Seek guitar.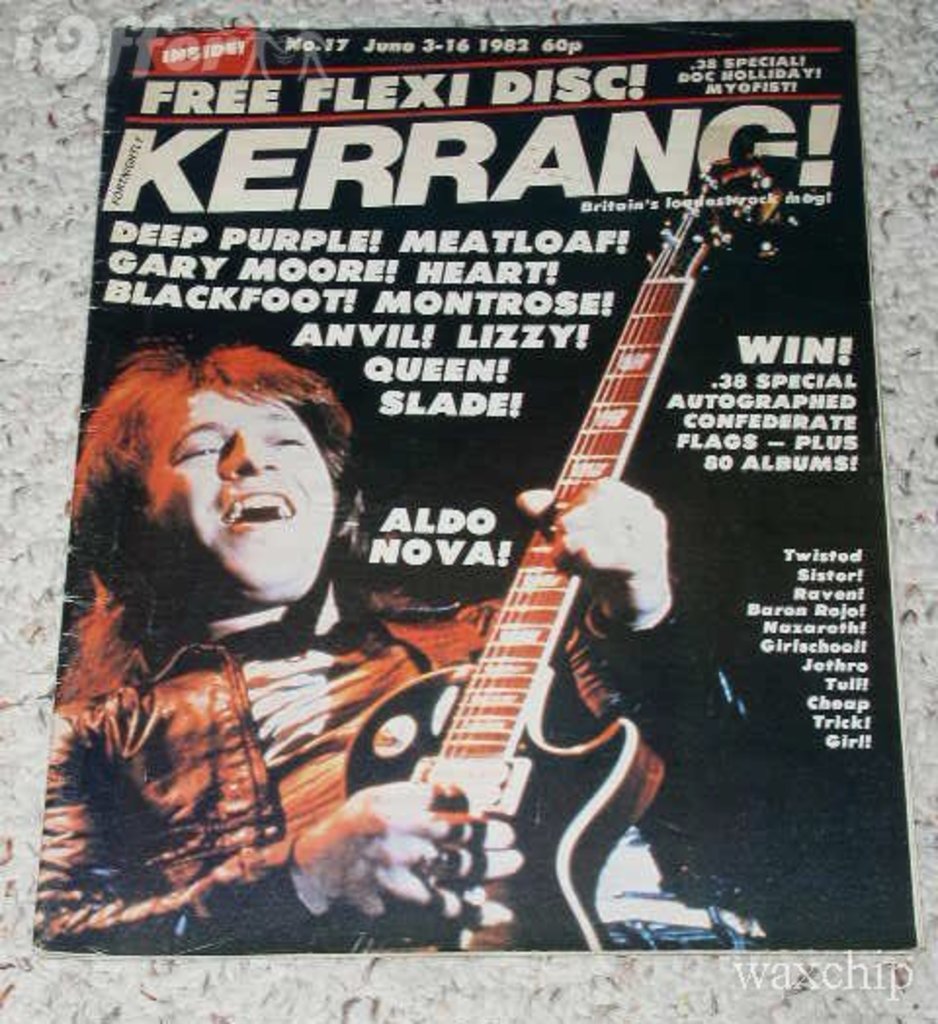
l=279, t=150, r=731, b=997.
